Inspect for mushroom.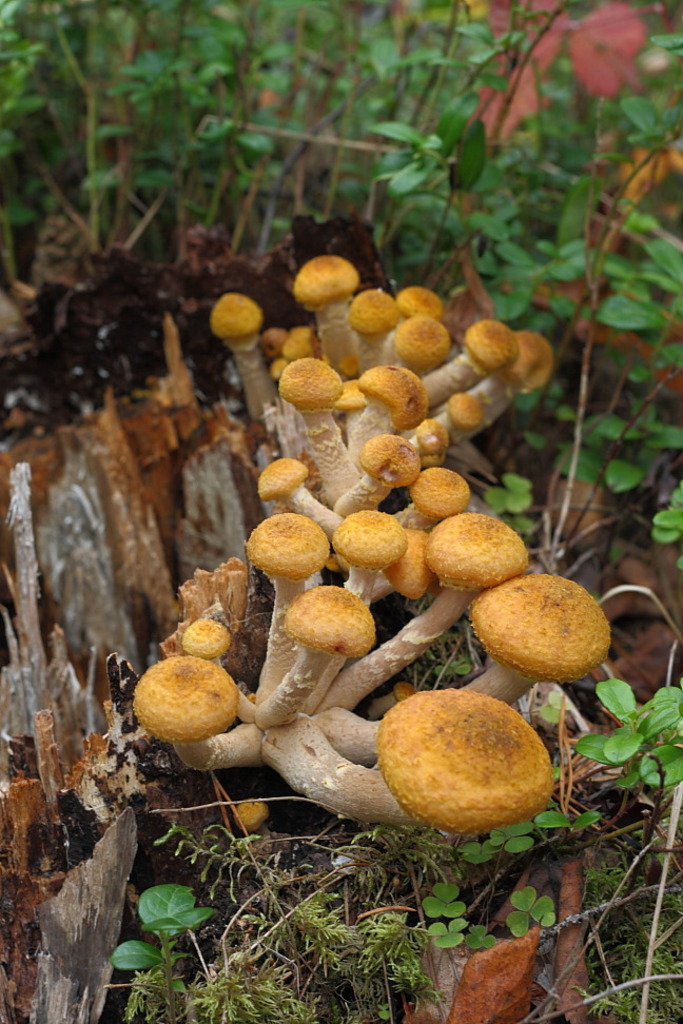
Inspection: 418, 517, 516, 619.
